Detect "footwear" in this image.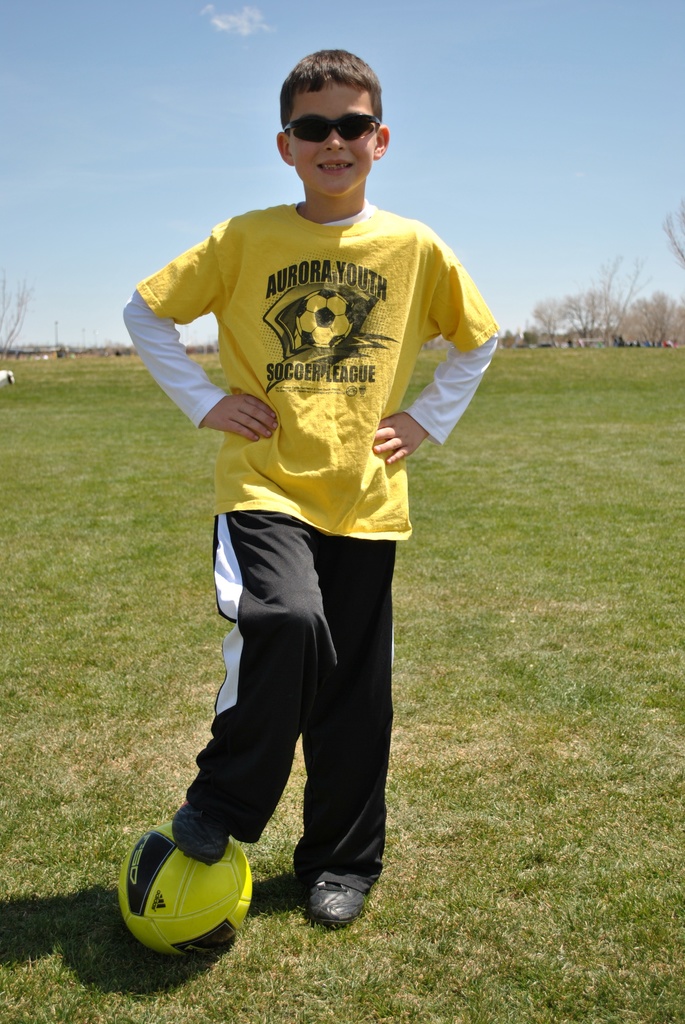
Detection: 298, 880, 365, 932.
